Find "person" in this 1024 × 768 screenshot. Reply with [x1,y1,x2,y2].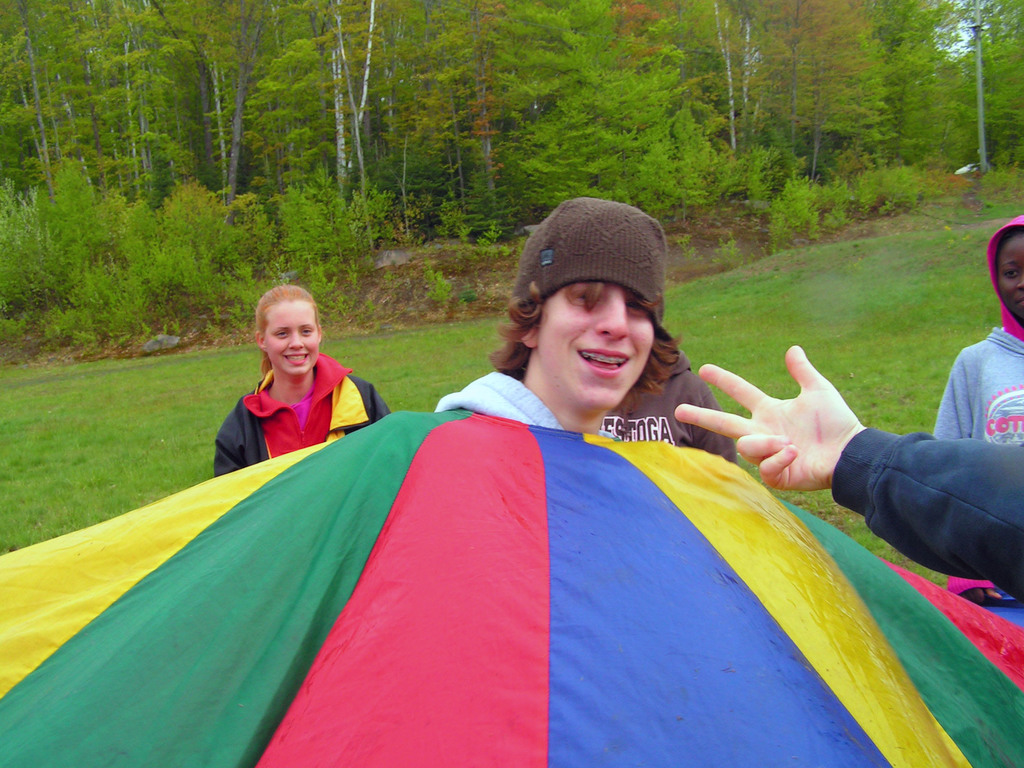
[208,280,369,485].
